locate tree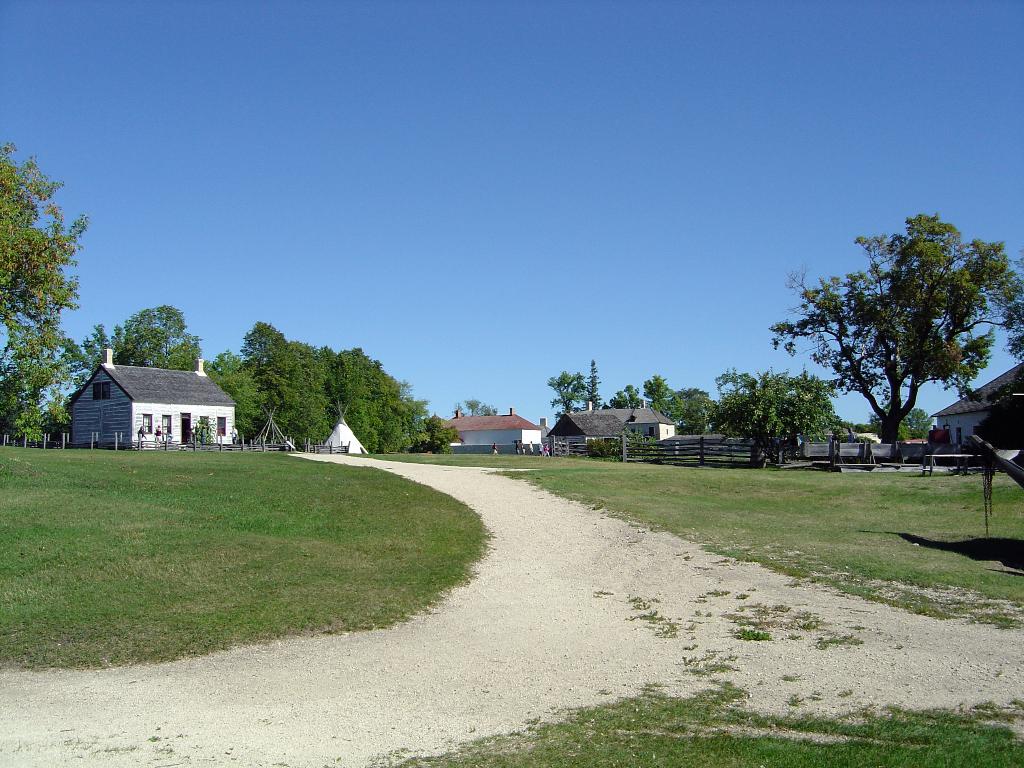
BBox(65, 303, 196, 397)
